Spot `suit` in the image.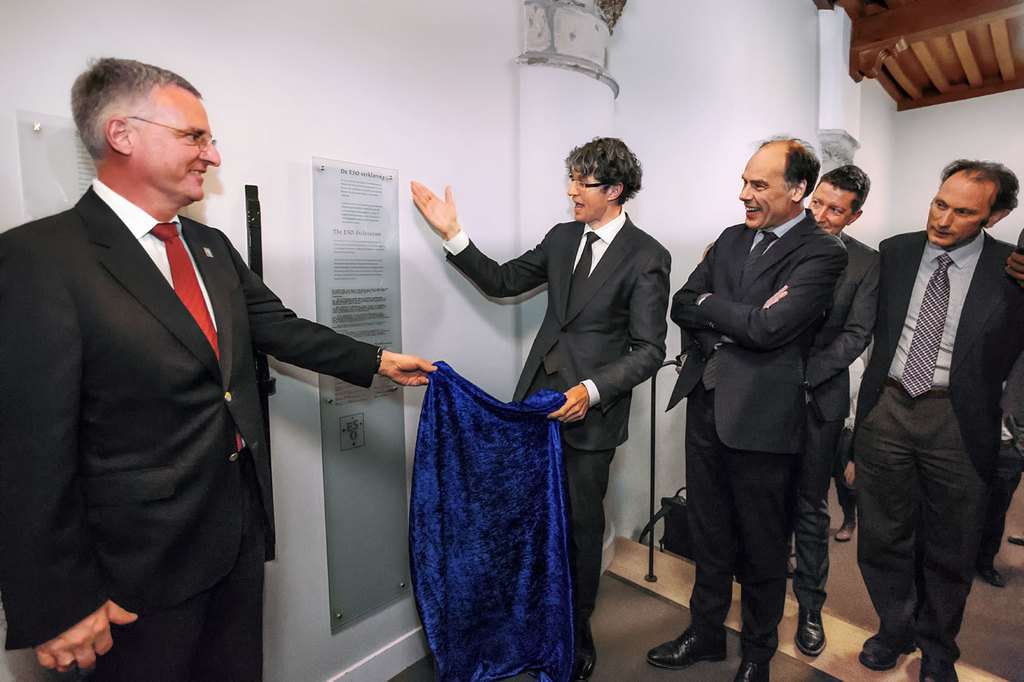
`suit` found at x1=441 y1=208 x2=670 y2=632.
